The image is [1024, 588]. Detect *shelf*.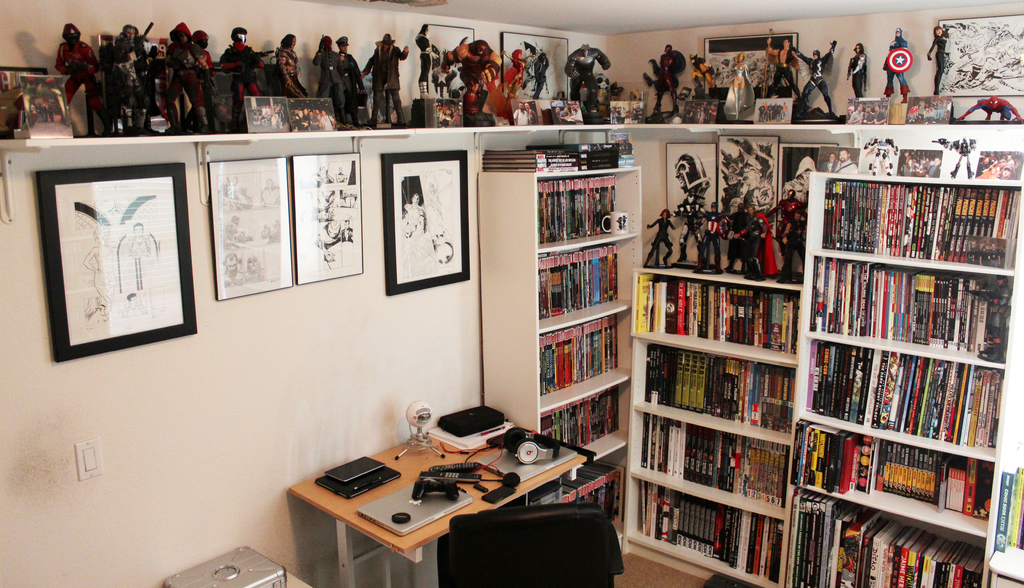
Detection: region(639, 277, 798, 355).
